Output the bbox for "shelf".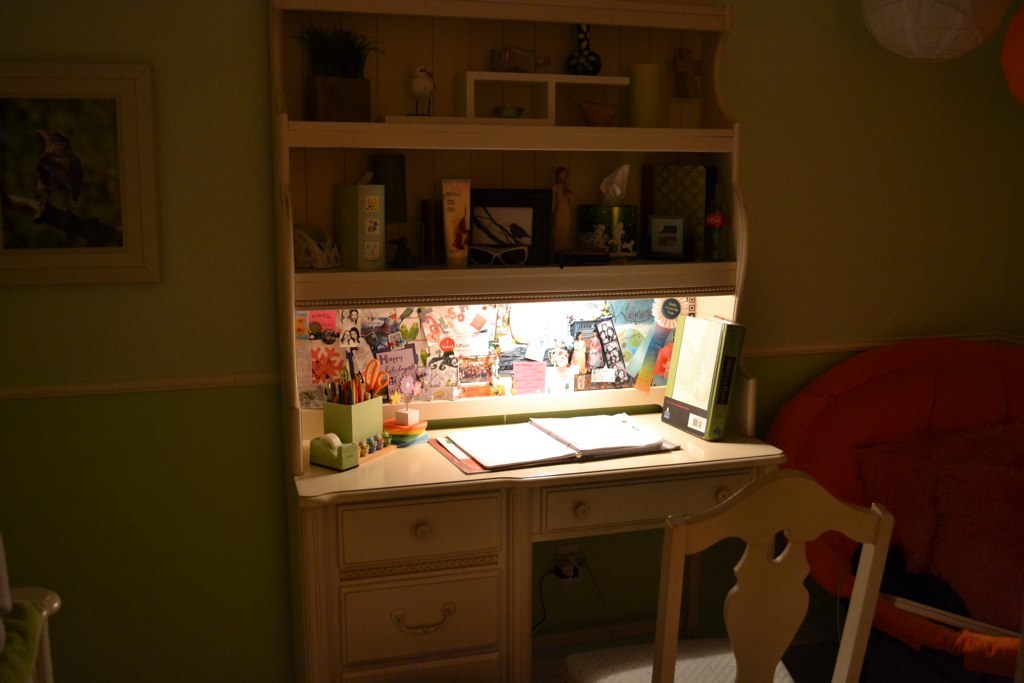
rect(294, 292, 745, 439).
